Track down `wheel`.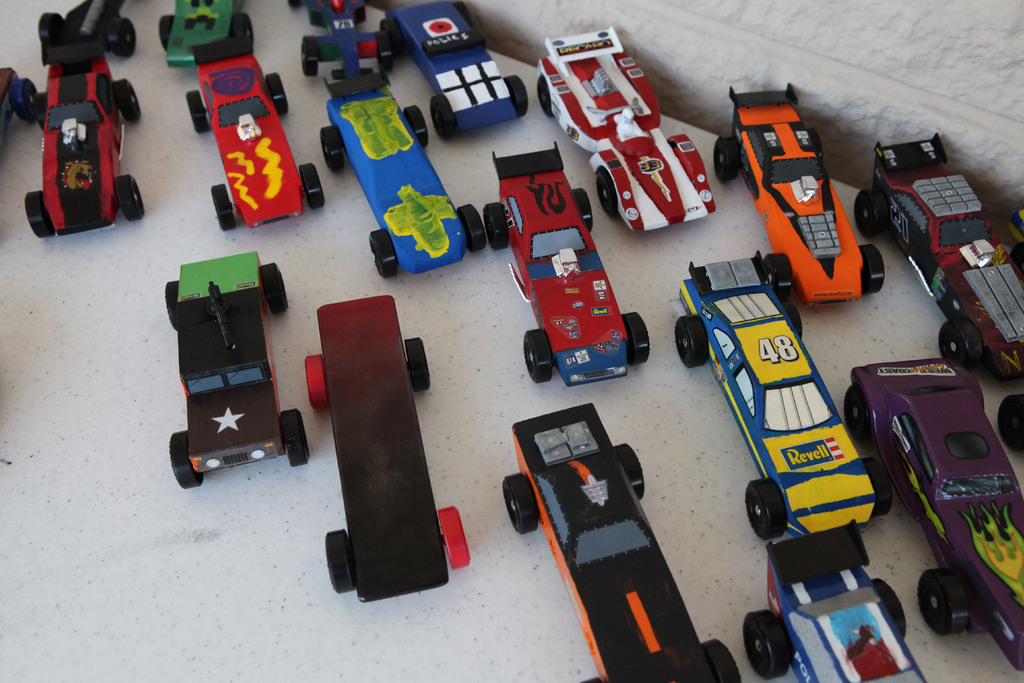
Tracked to {"x1": 366, "y1": 229, "x2": 401, "y2": 281}.
